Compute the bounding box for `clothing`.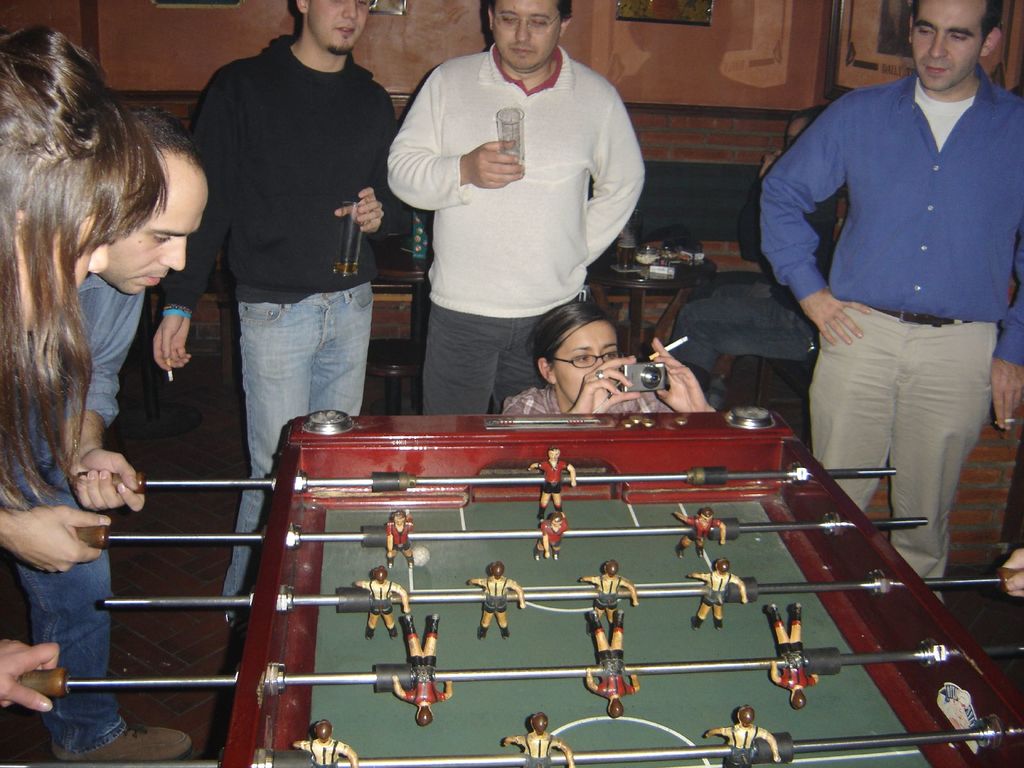
<box>660,180,837,381</box>.
